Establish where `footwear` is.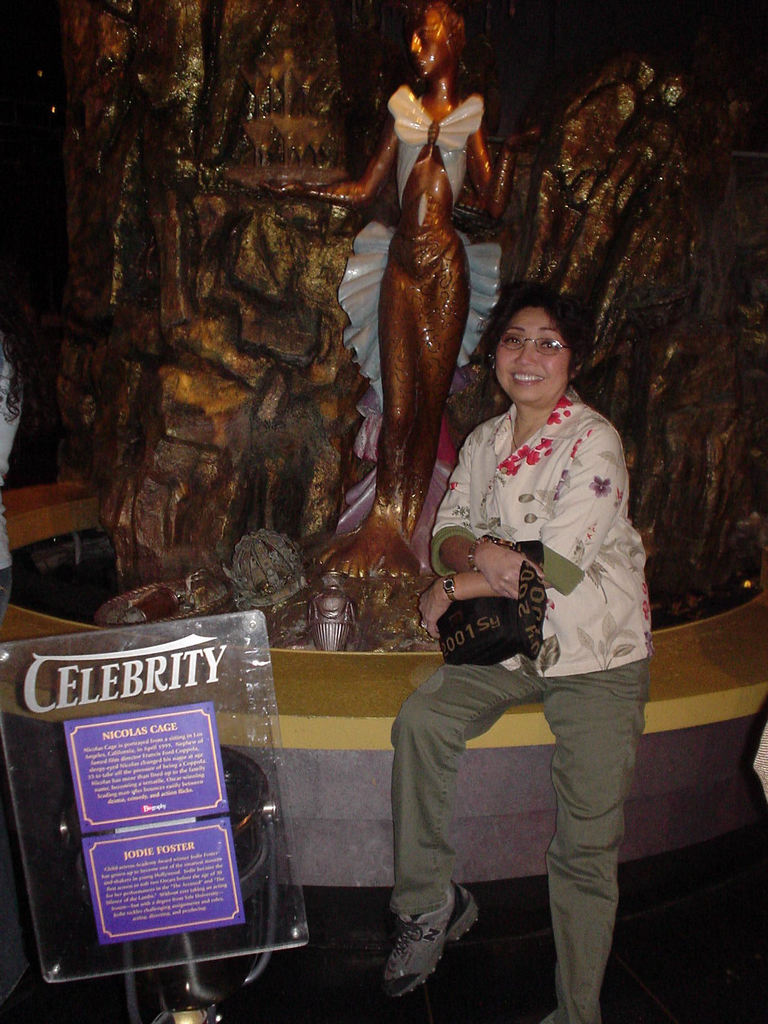
Established at left=381, top=898, right=468, bottom=1007.
